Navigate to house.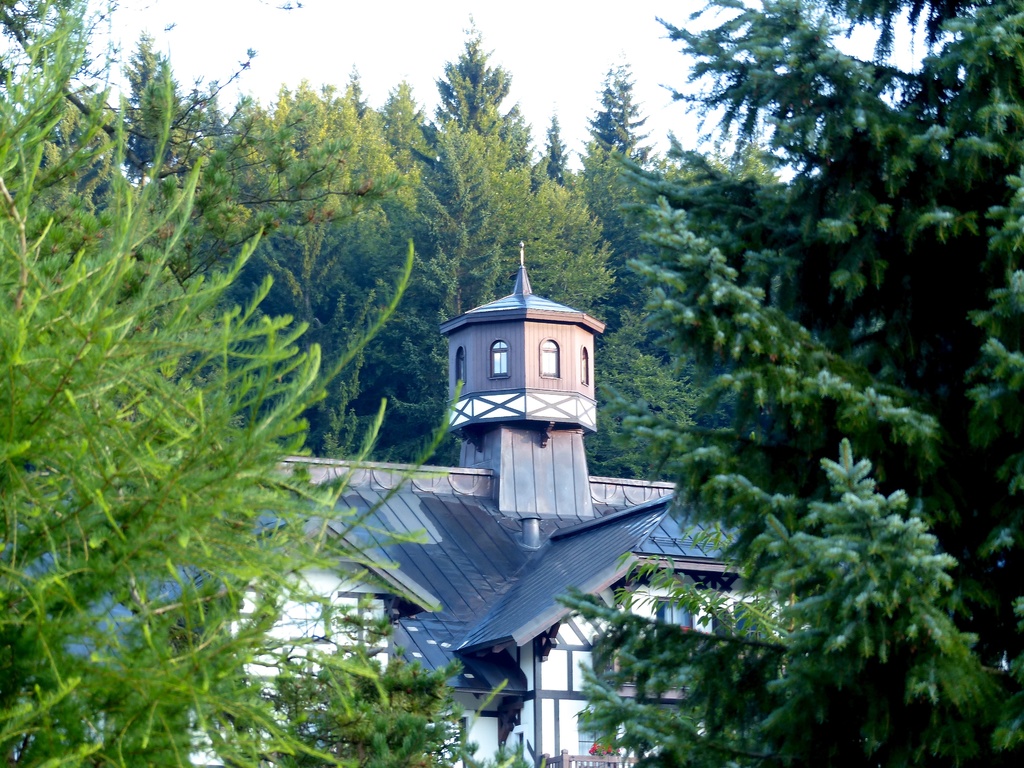
Navigation target: x1=180 y1=238 x2=810 y2=767.
